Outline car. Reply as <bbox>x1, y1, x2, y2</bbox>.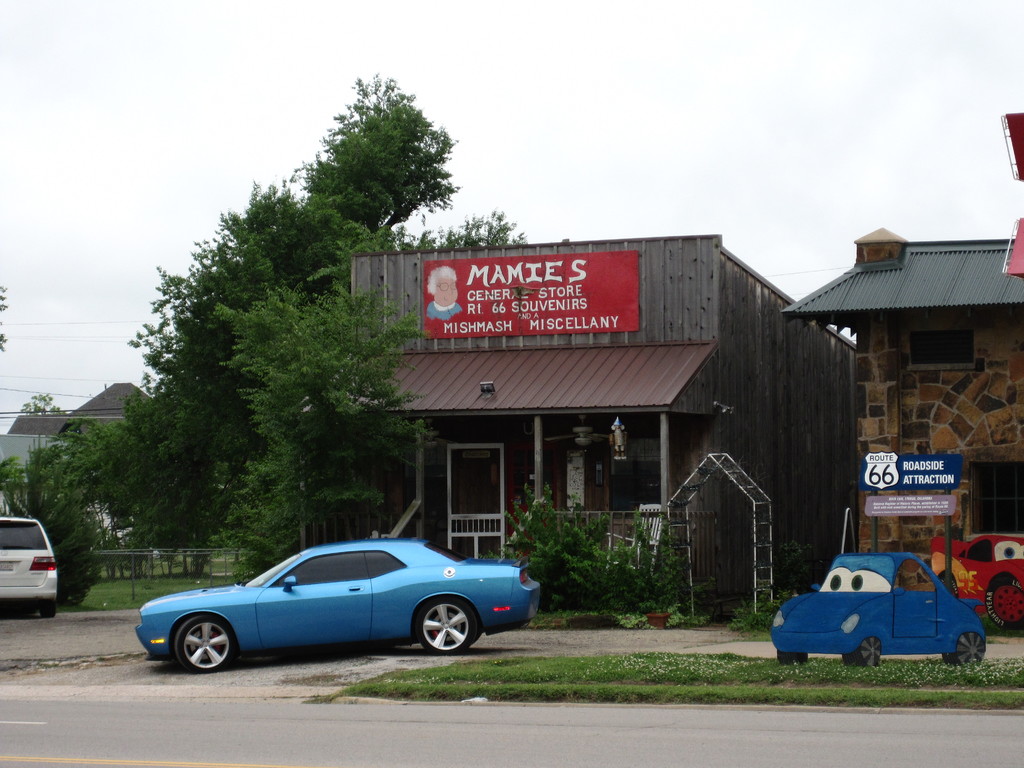
<bbox>0, 520, 56, 617</bbox>.
